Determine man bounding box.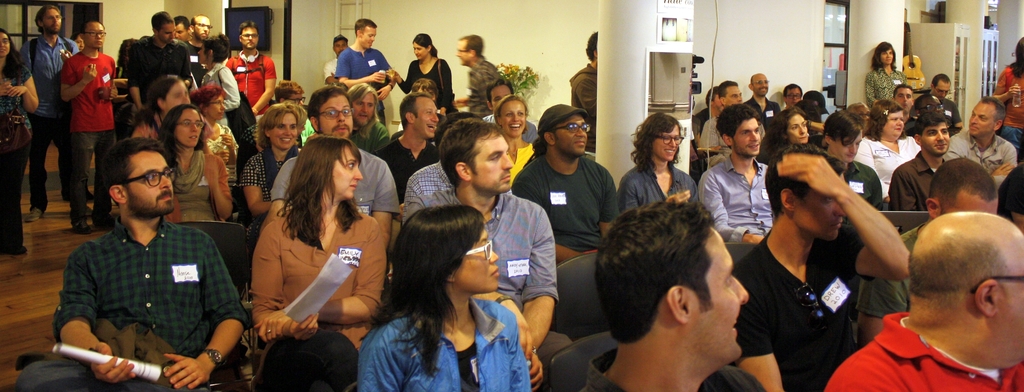
Determined: [x1=735, y1=143, x2=909, y2=391].
